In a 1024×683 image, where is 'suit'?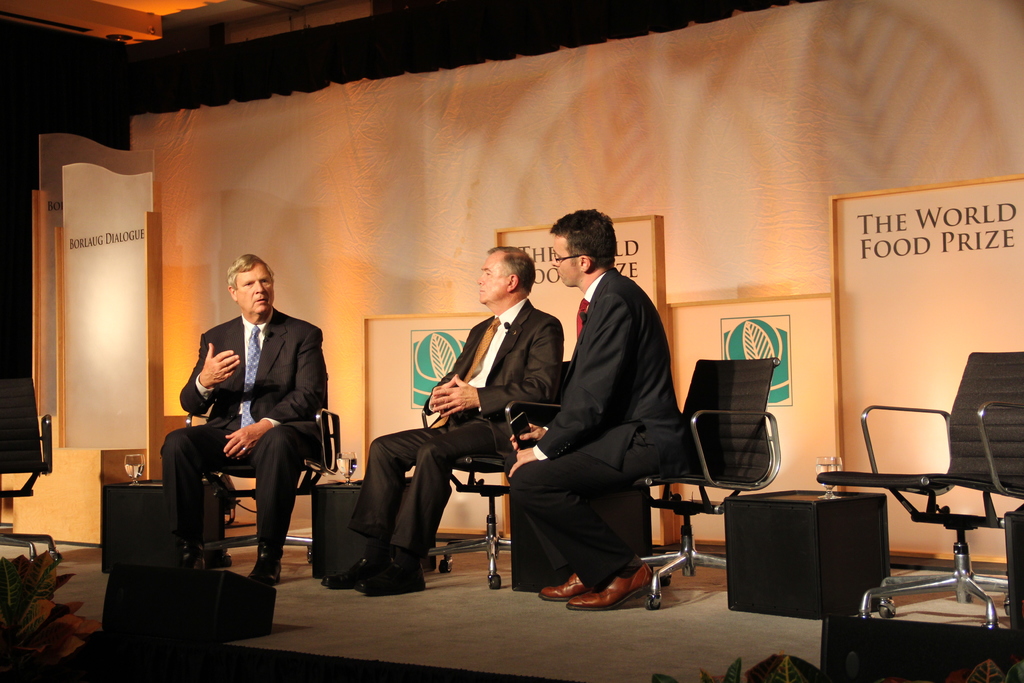
<bbox>158, 259, 335, 591</bbox>.
